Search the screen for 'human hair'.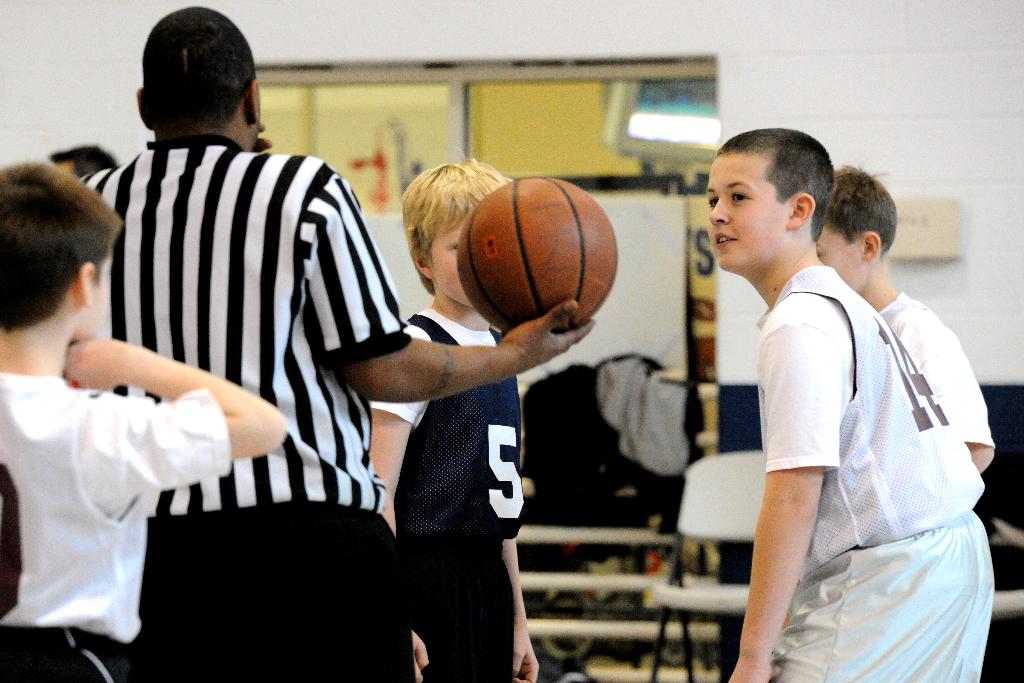
Found at 0 157 120 335.
